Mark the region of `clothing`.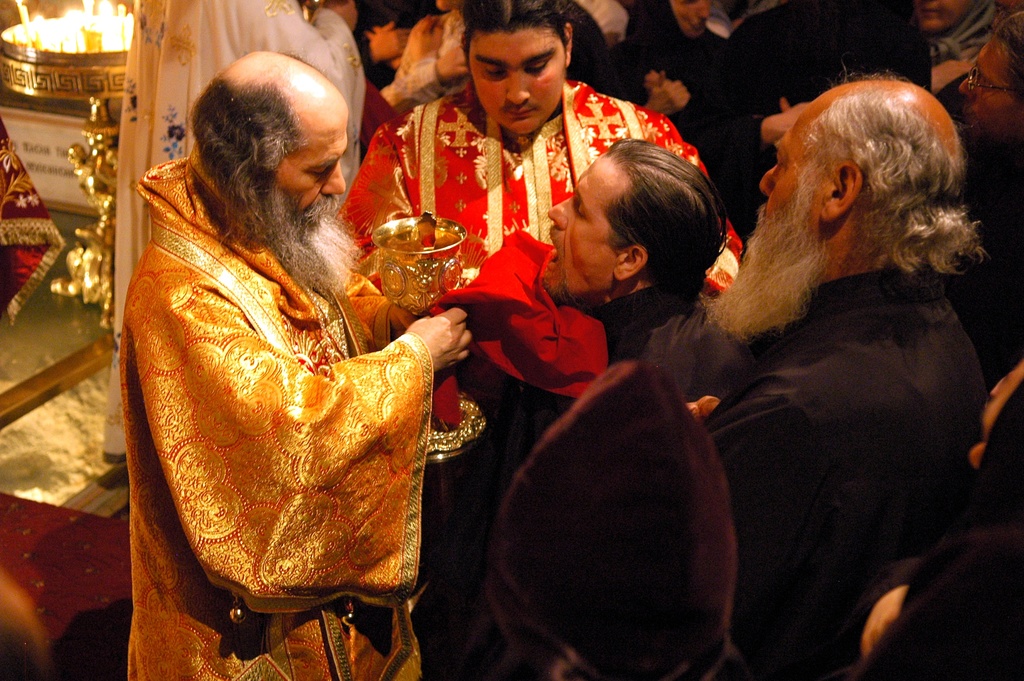
Region: (left=686, top=0, right=916, bottom=224).
